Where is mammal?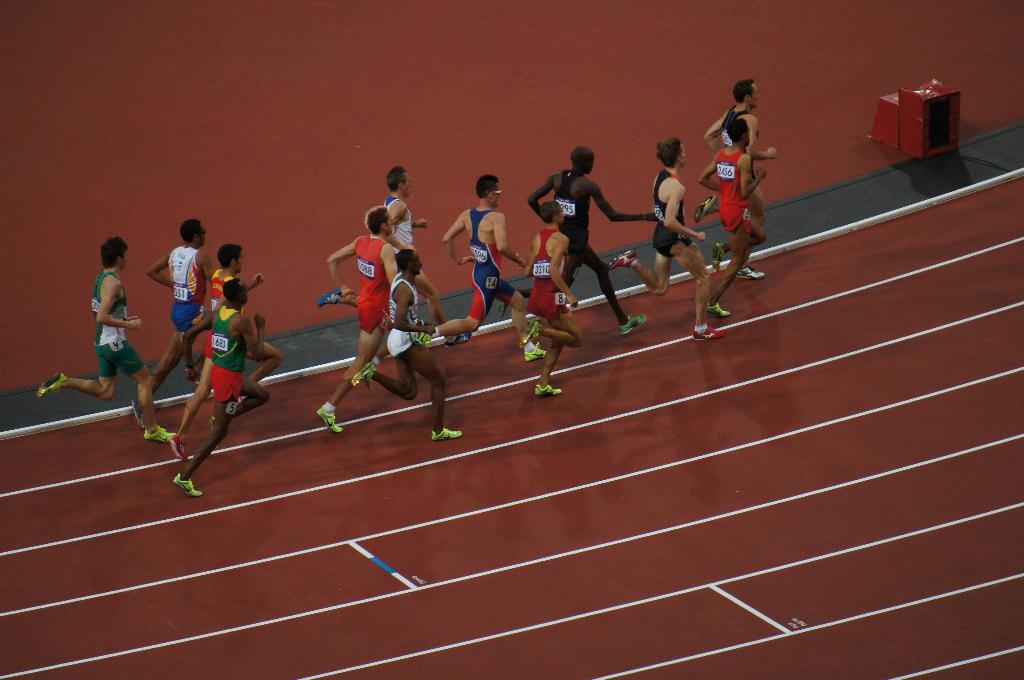
(left=531, top=198, right=582, bottom=400).
